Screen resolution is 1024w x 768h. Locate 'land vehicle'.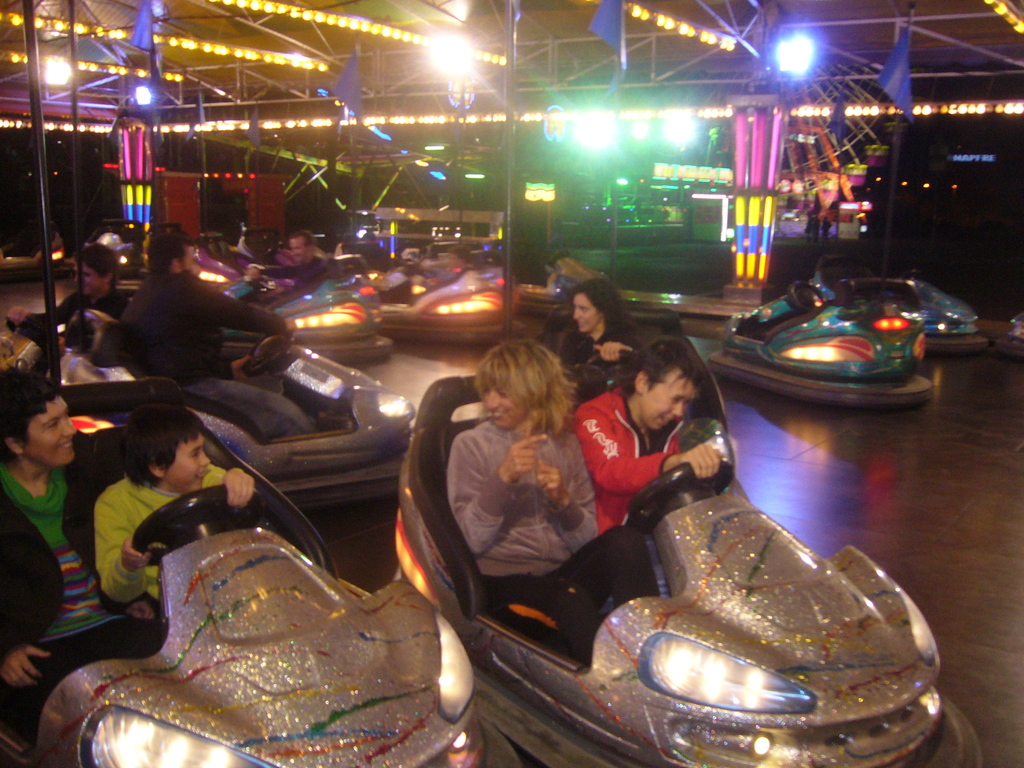
x1=375 y1=250 x2=506 y2=348.
